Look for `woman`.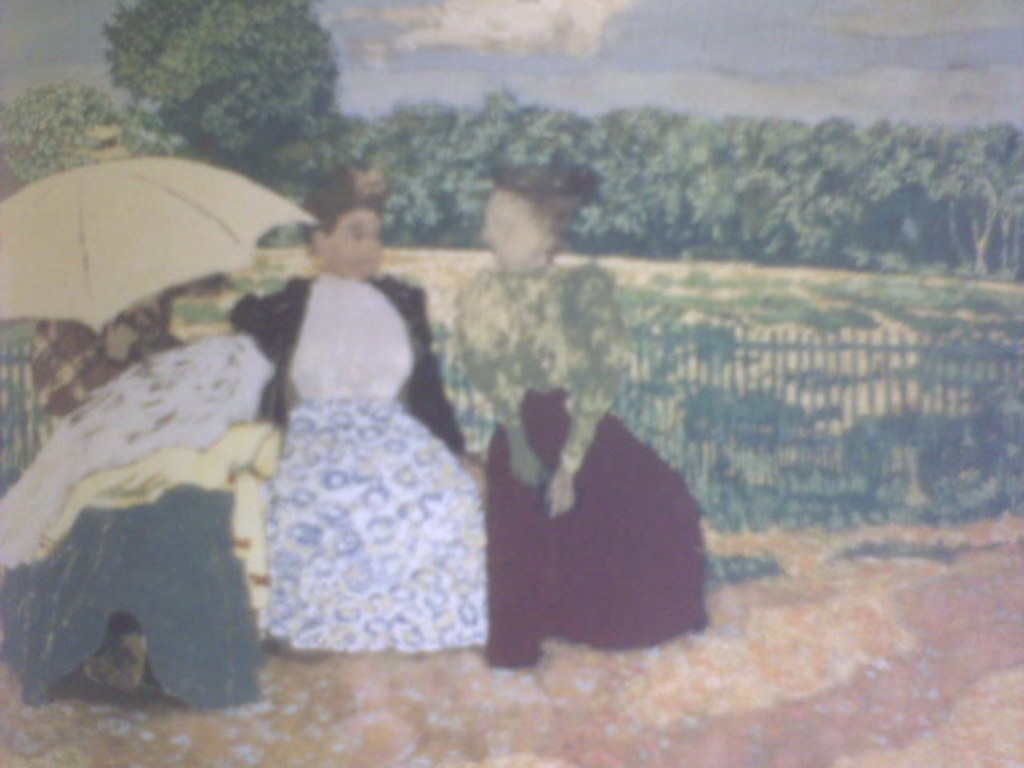
Found: [left=456, top=157, right=710, bottom=666].
